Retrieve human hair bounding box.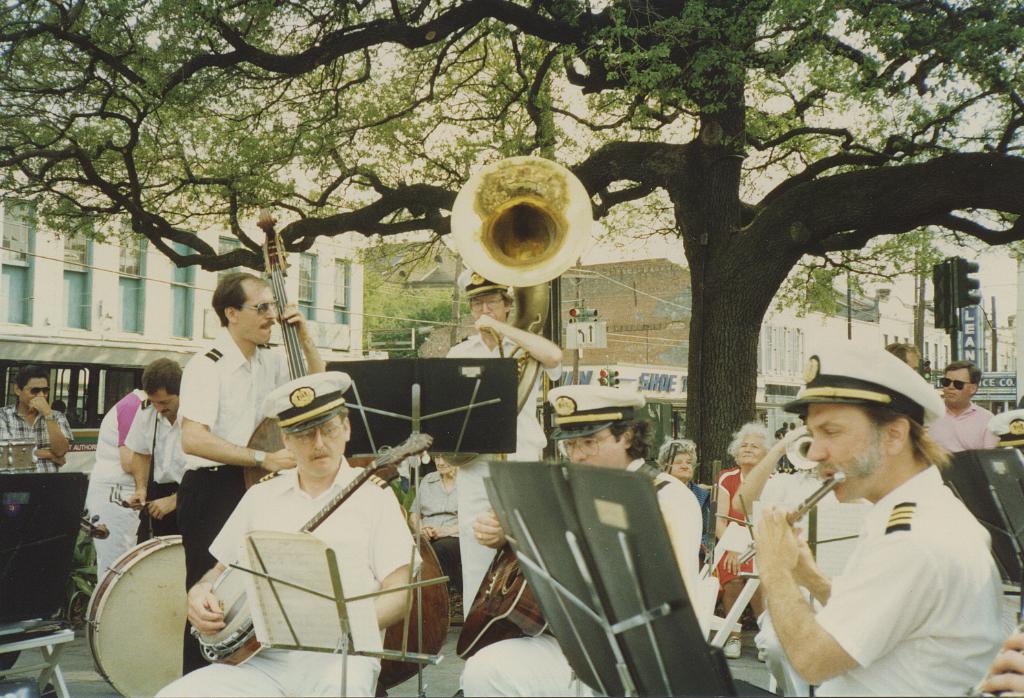
Bounding box: 885/344/923/364.
